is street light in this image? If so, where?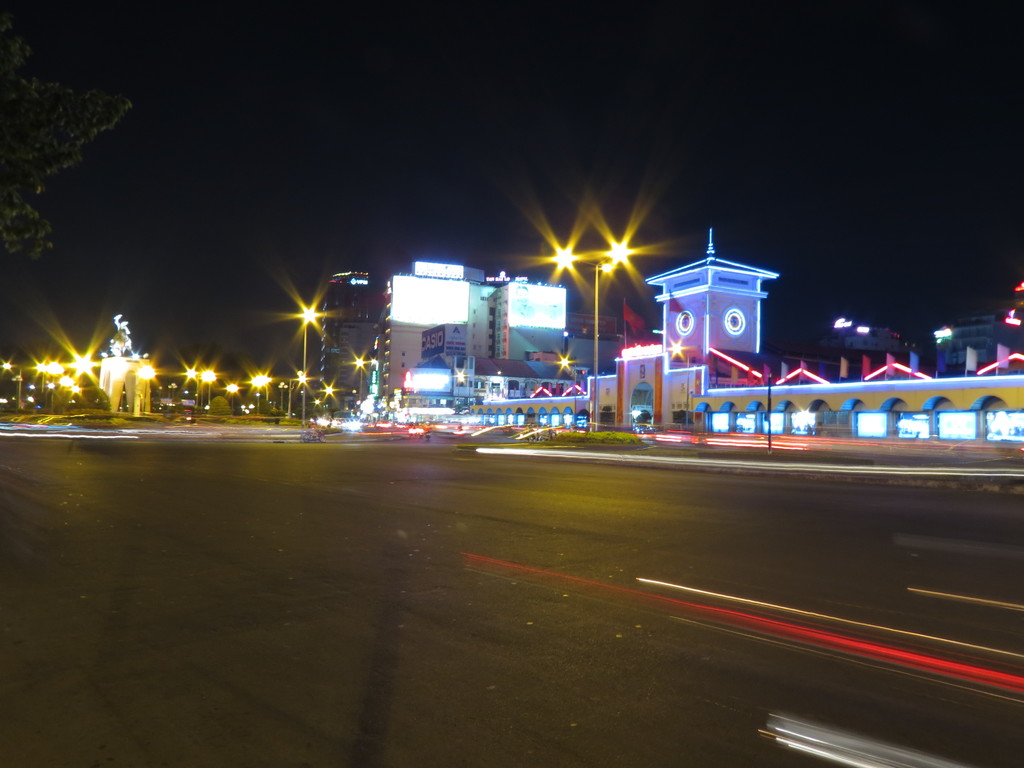
Yes, at left=1, top=360, right=22, bottom=412.
